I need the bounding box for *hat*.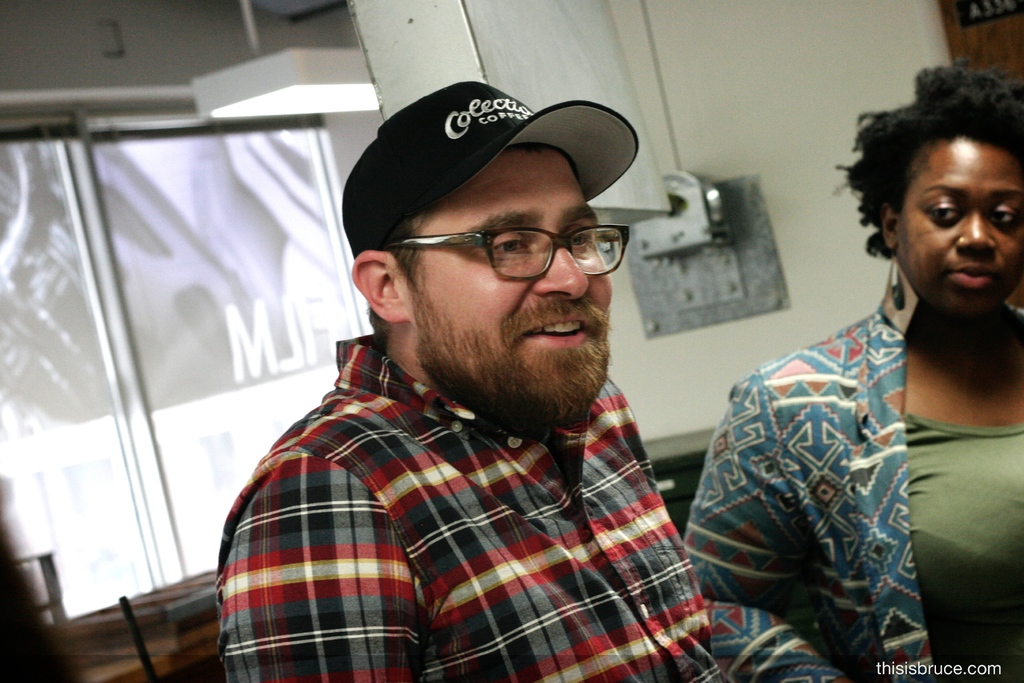
Here it is: bbox(339, 77, 636, 256).
